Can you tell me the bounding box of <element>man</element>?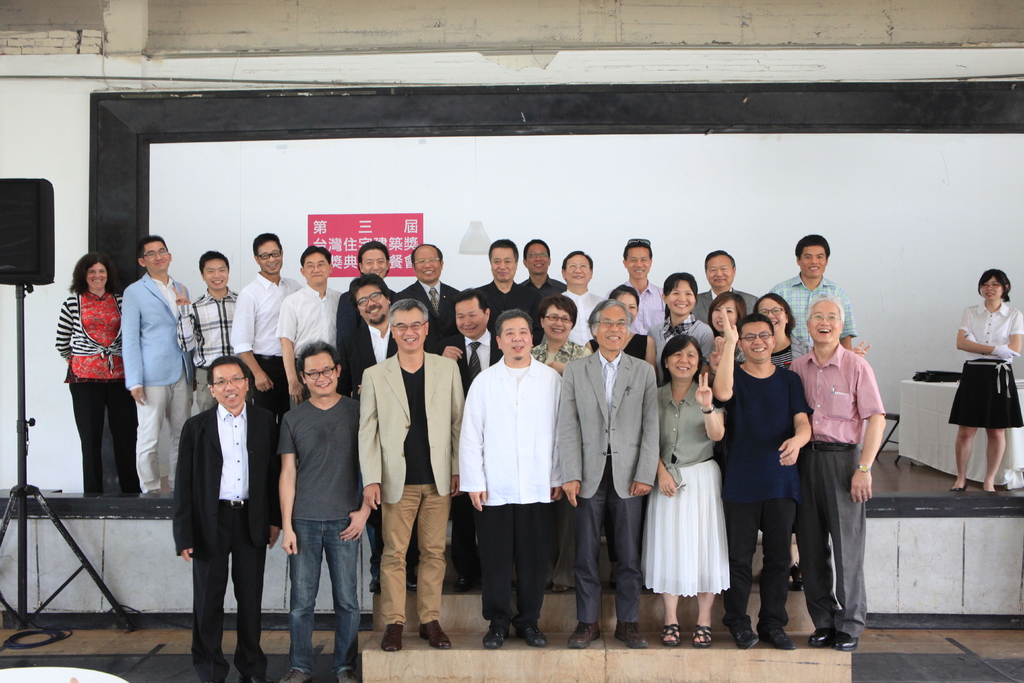
pyautogui.locateOnScreen(397, 242, 465, 350).
